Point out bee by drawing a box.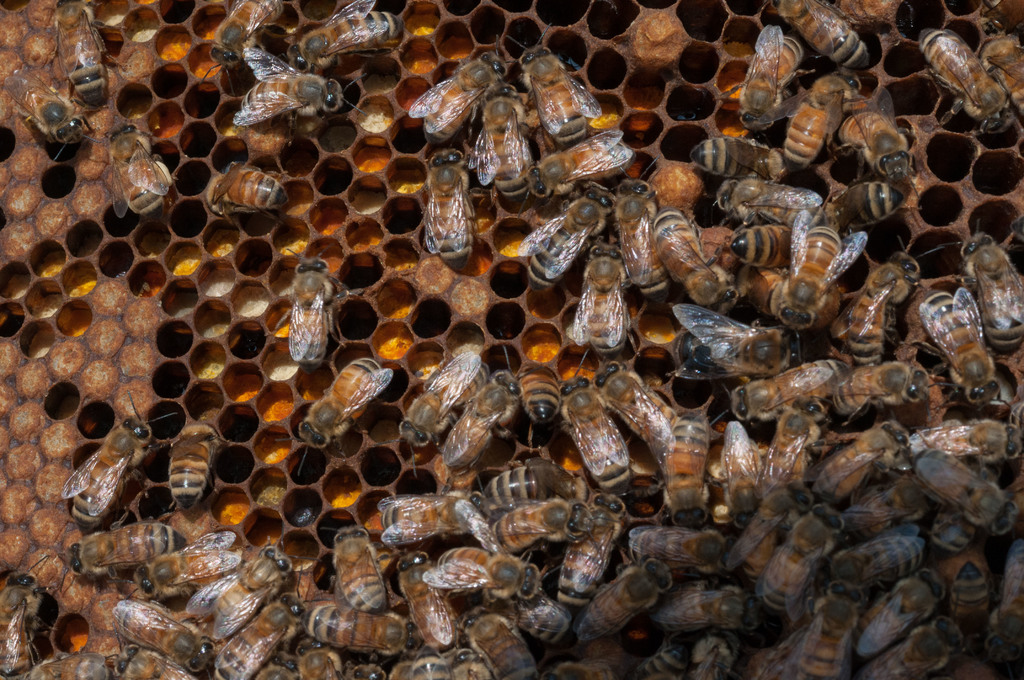
left=833, top=174, right=911, bottom=229.
